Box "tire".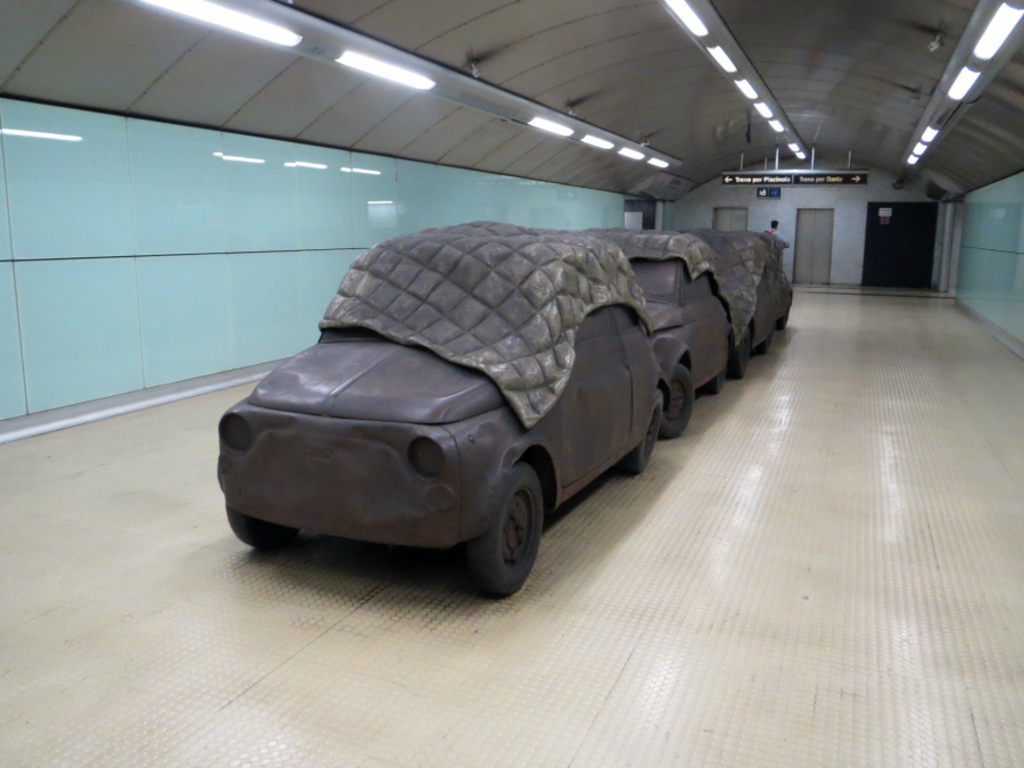
select_region(733, 323, 754, 380).
